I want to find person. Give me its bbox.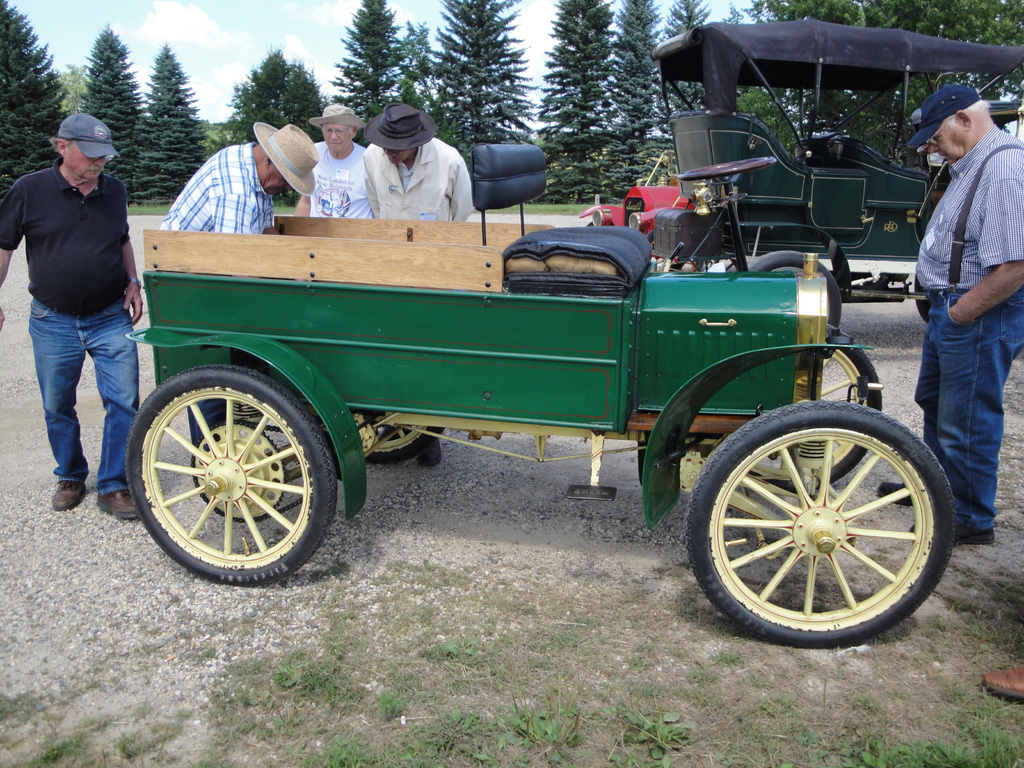
bbox(22, 88, 156, 543).
